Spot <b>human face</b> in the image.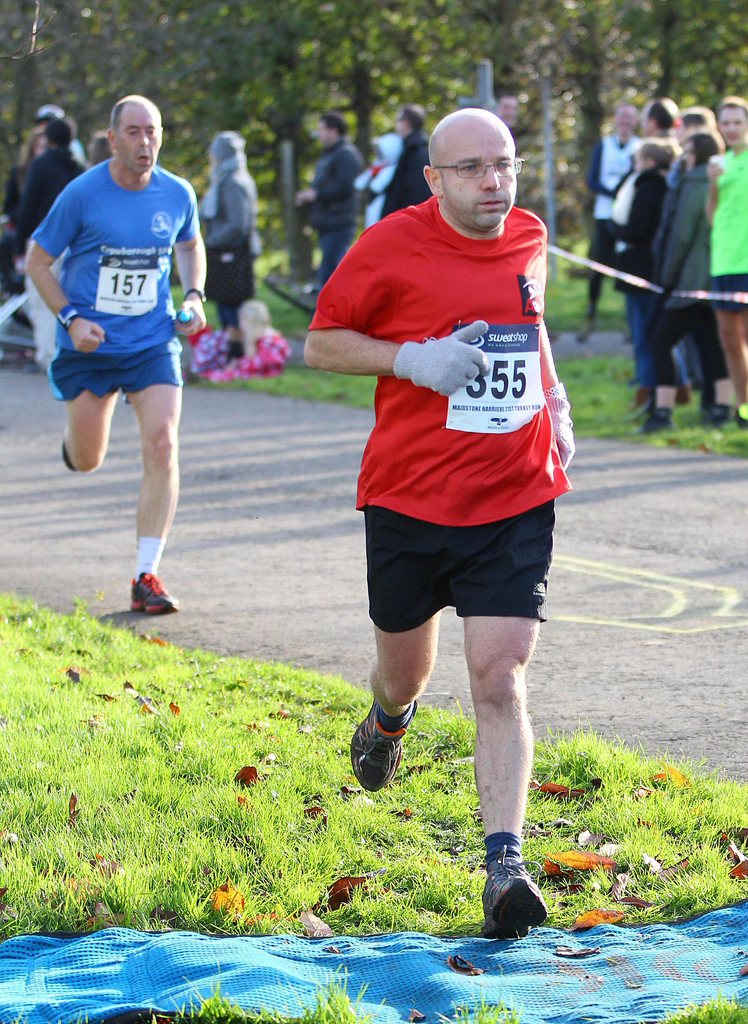
<b>human face</b> found at box=[717, 108, 747, 152].
